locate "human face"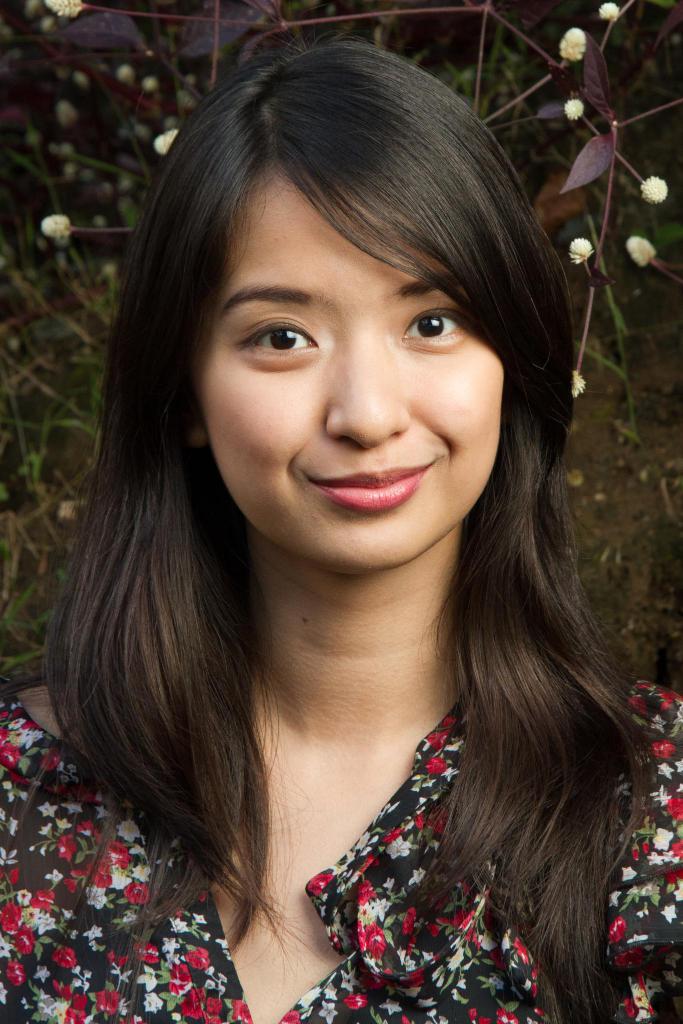
BBox(204, 165, 506, 573)
